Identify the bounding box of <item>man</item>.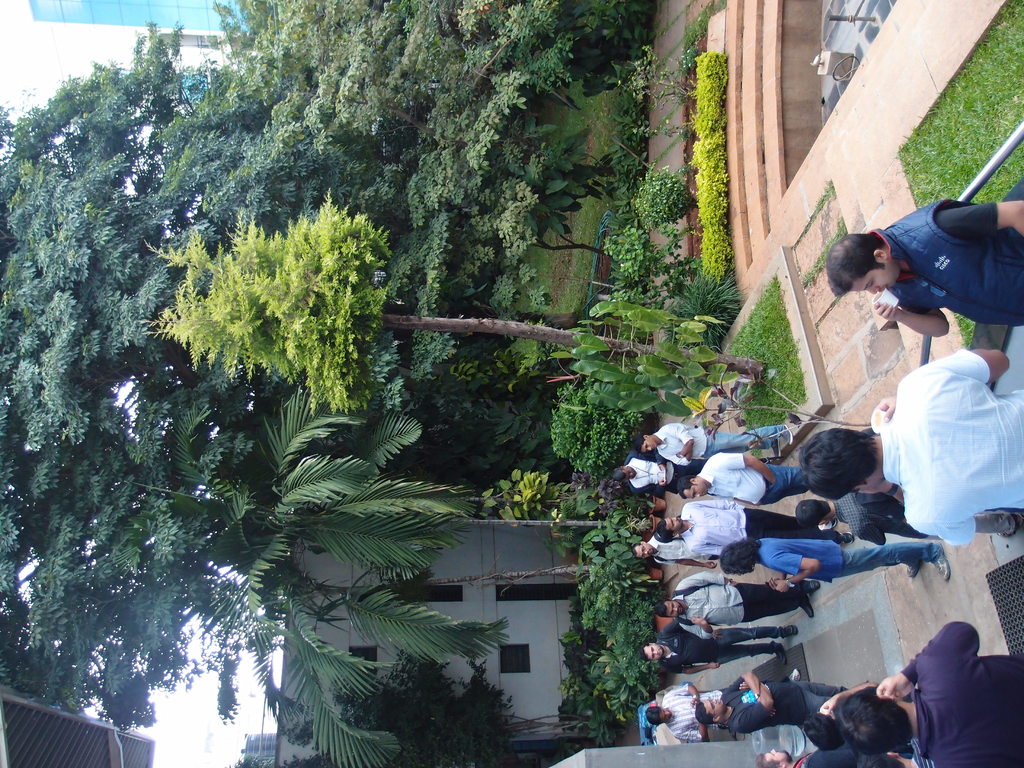
<bbox>847, 193, 1023, 390</bbox>.
